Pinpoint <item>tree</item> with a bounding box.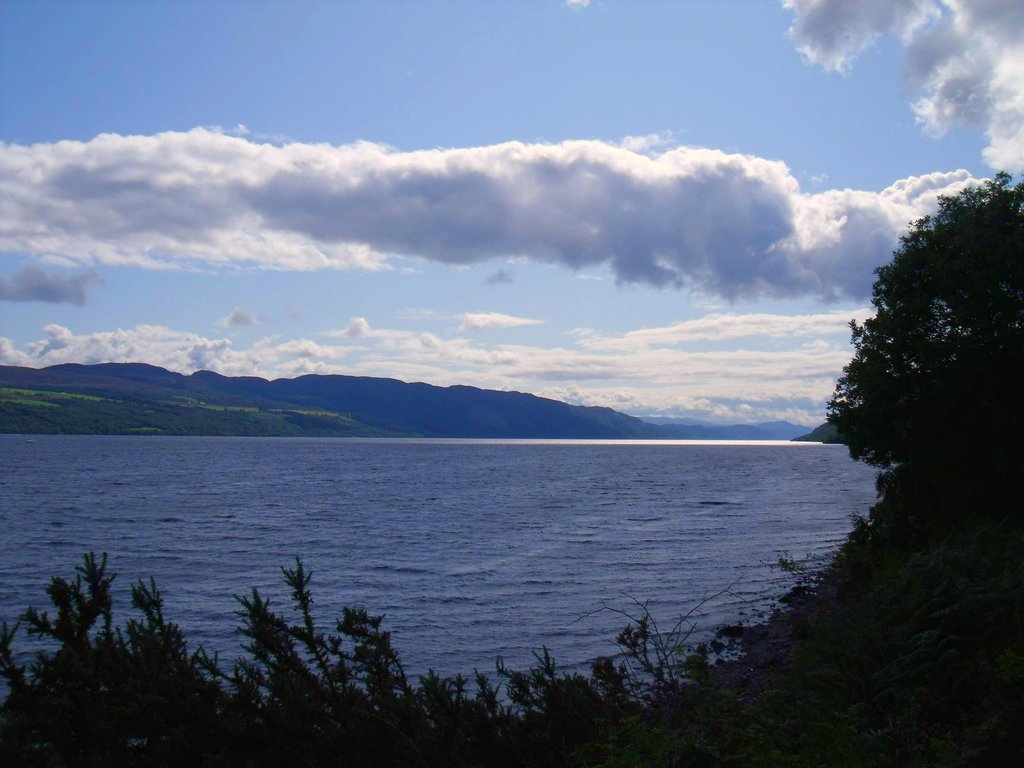
{"x1": 817, "y1": 164, "x2": 1005, "y2": 548}.
